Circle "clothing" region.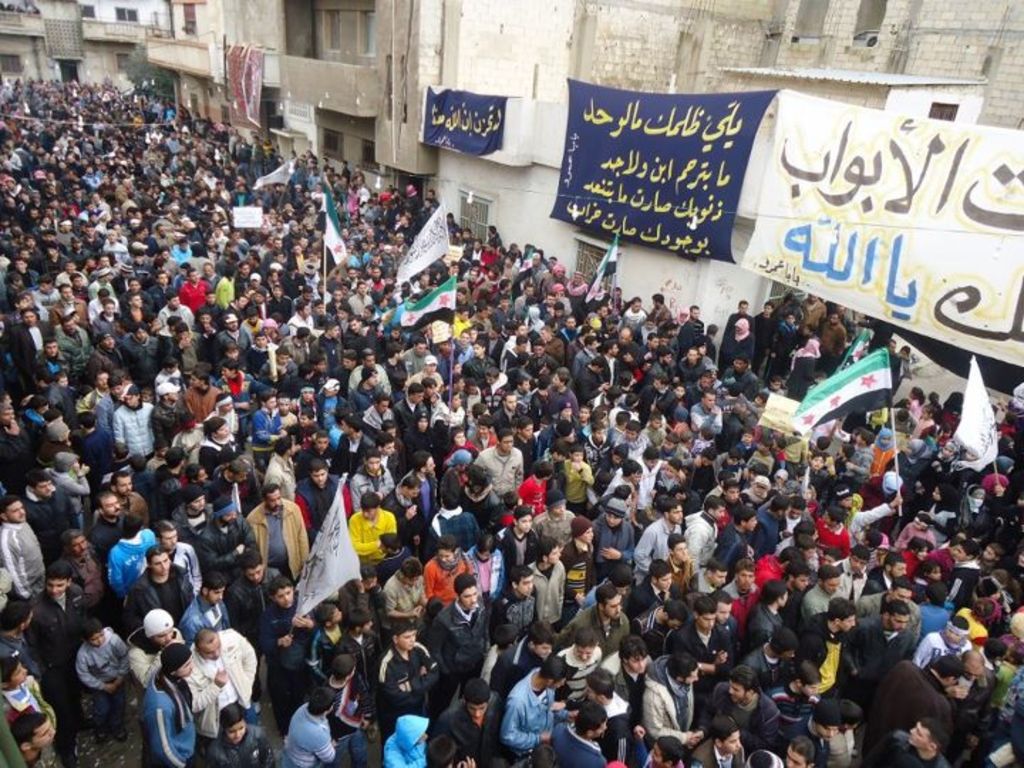
Region: l=356, t=640, r=431, b=745.
